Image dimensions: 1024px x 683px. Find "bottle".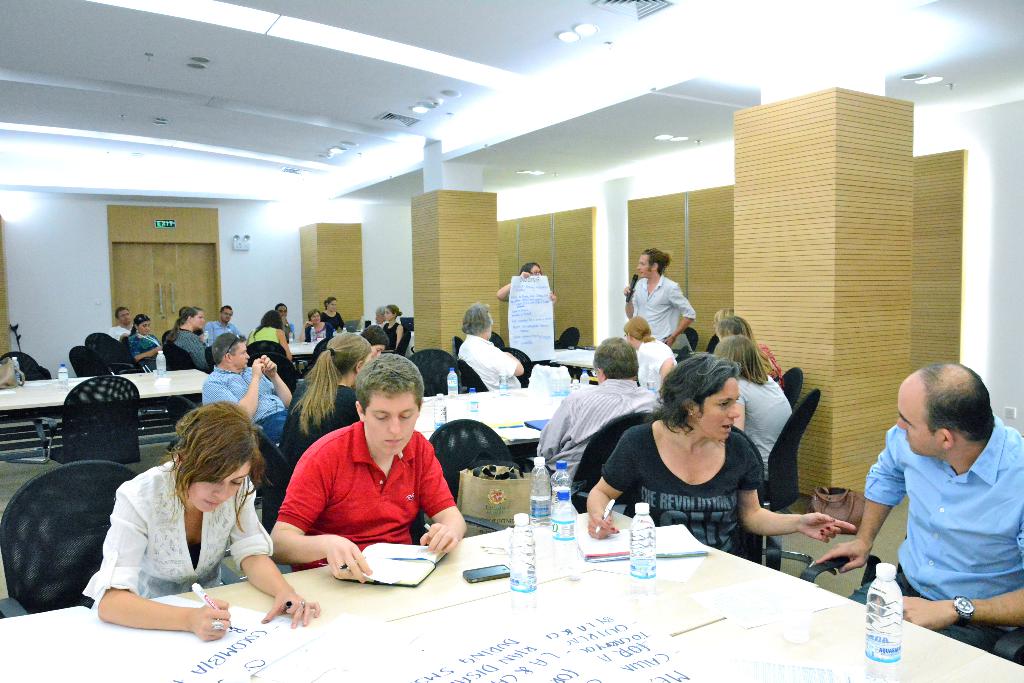
box(548, 463, 570, 495).
